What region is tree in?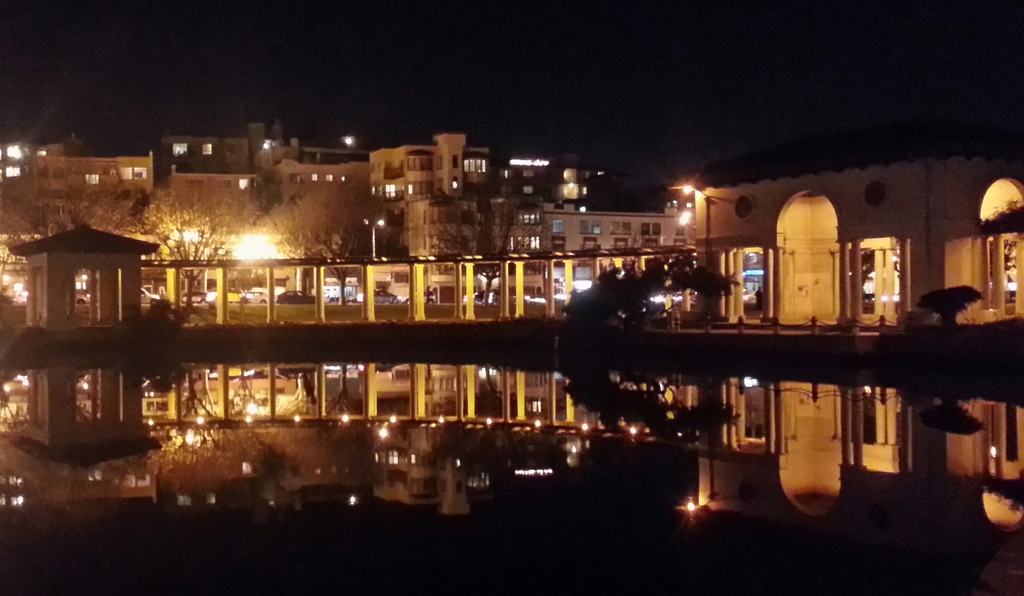
bbox=(428, 198, 533, 272).
